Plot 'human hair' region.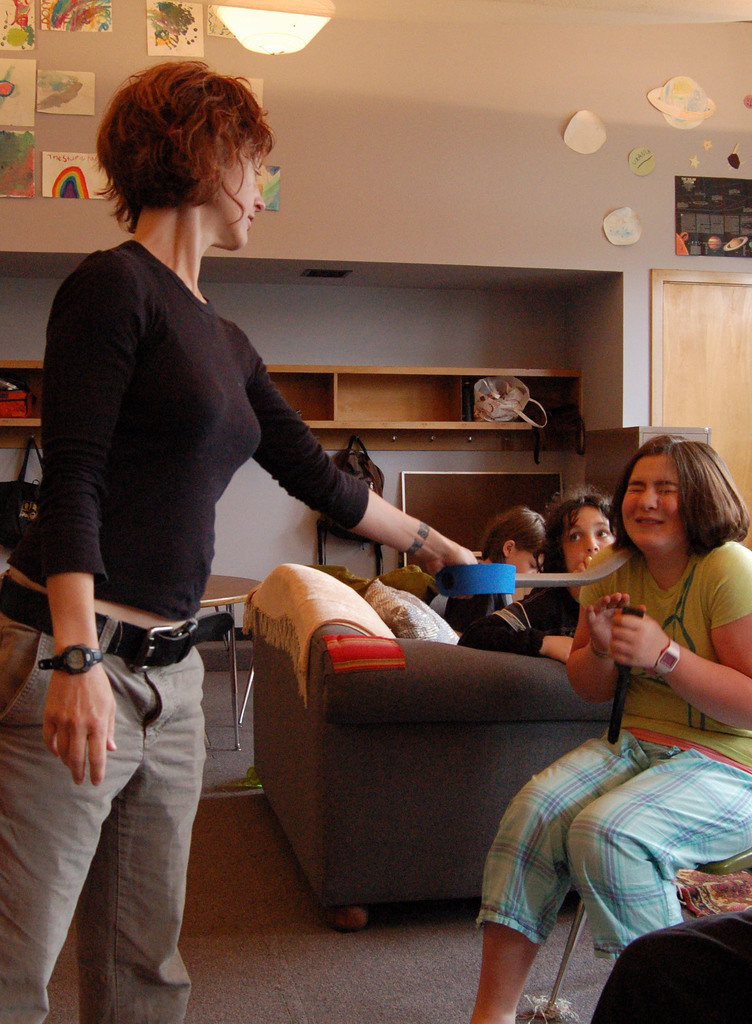
Plotted at 536,483,613,574.
